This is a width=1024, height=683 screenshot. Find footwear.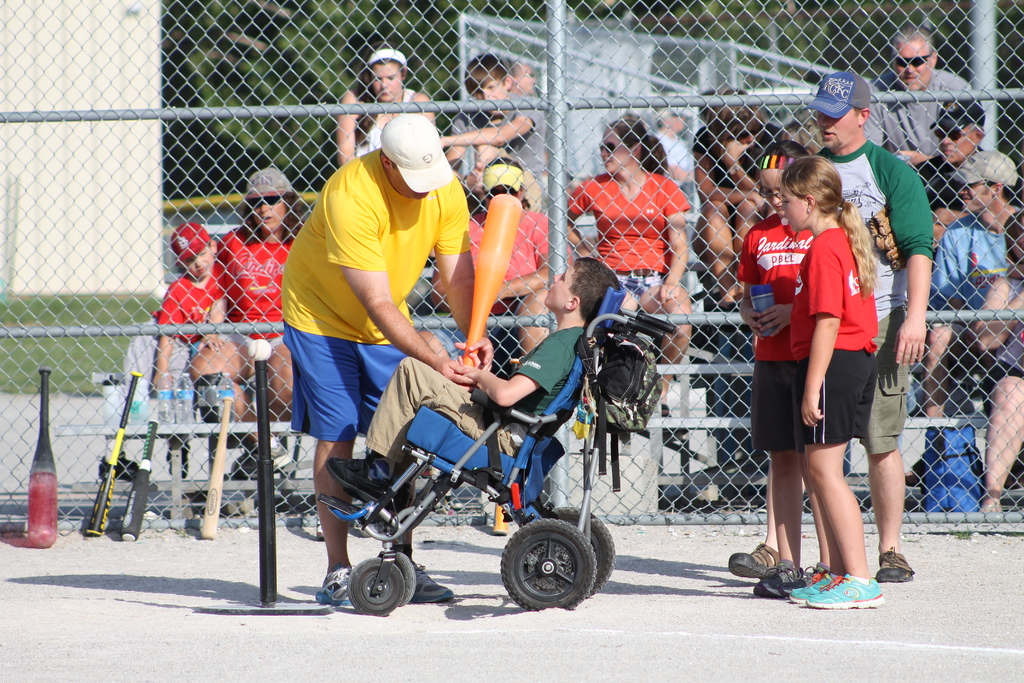
Bounding box: 788/567/833/605.
